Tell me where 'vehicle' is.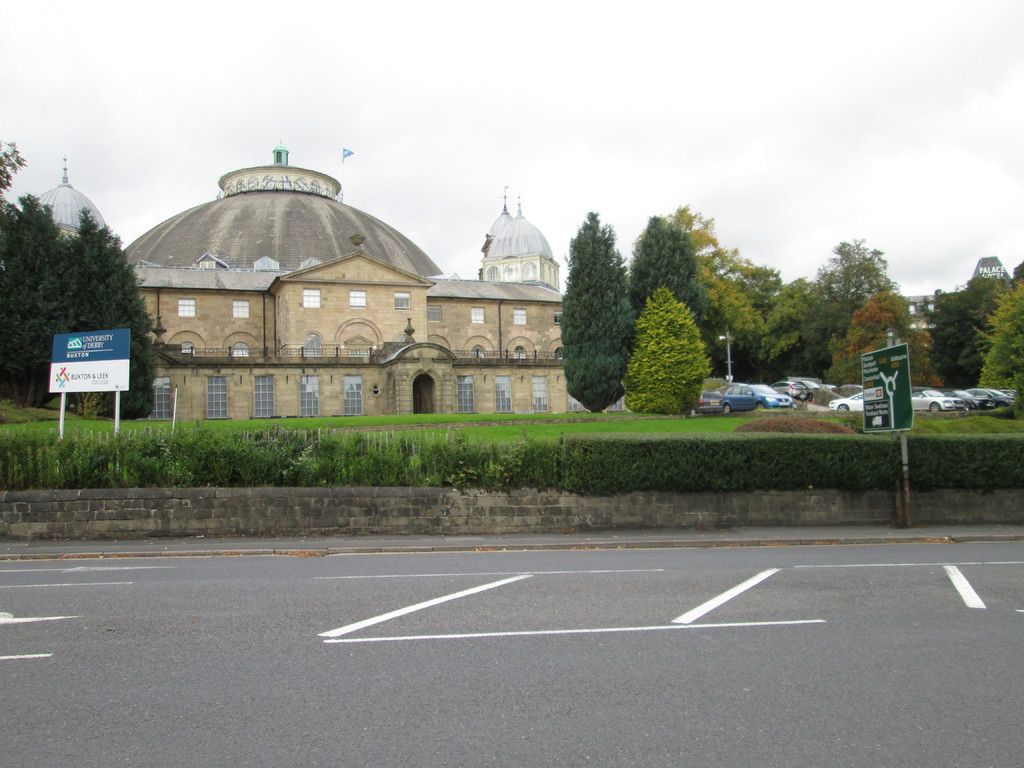
'vehicle' is at <box>829,395,864,413</box>.
